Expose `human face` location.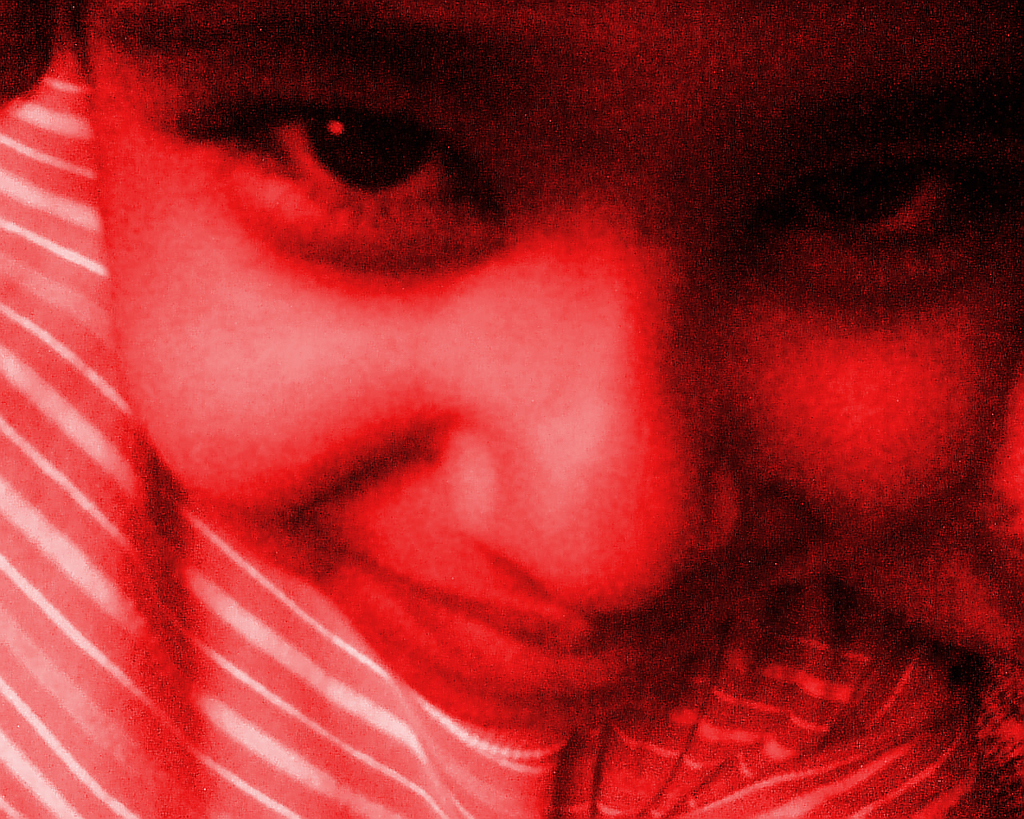
Exposed at select_region(78, 0, 1023, 723).
